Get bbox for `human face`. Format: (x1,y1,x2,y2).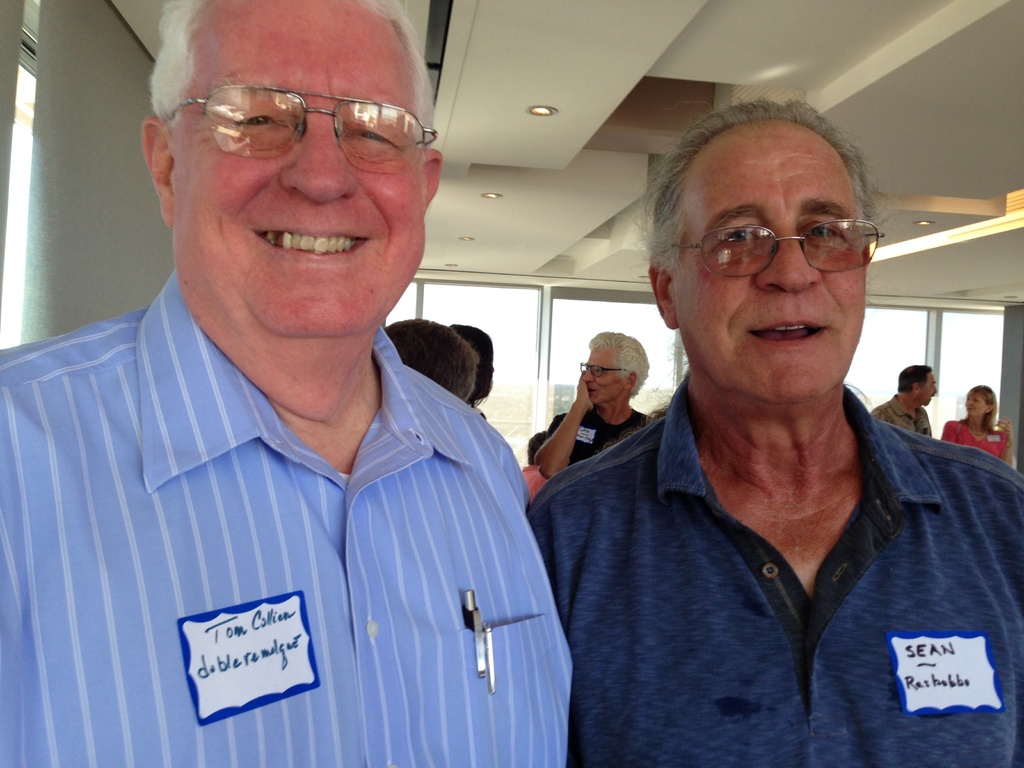
(673,113,870,403).
